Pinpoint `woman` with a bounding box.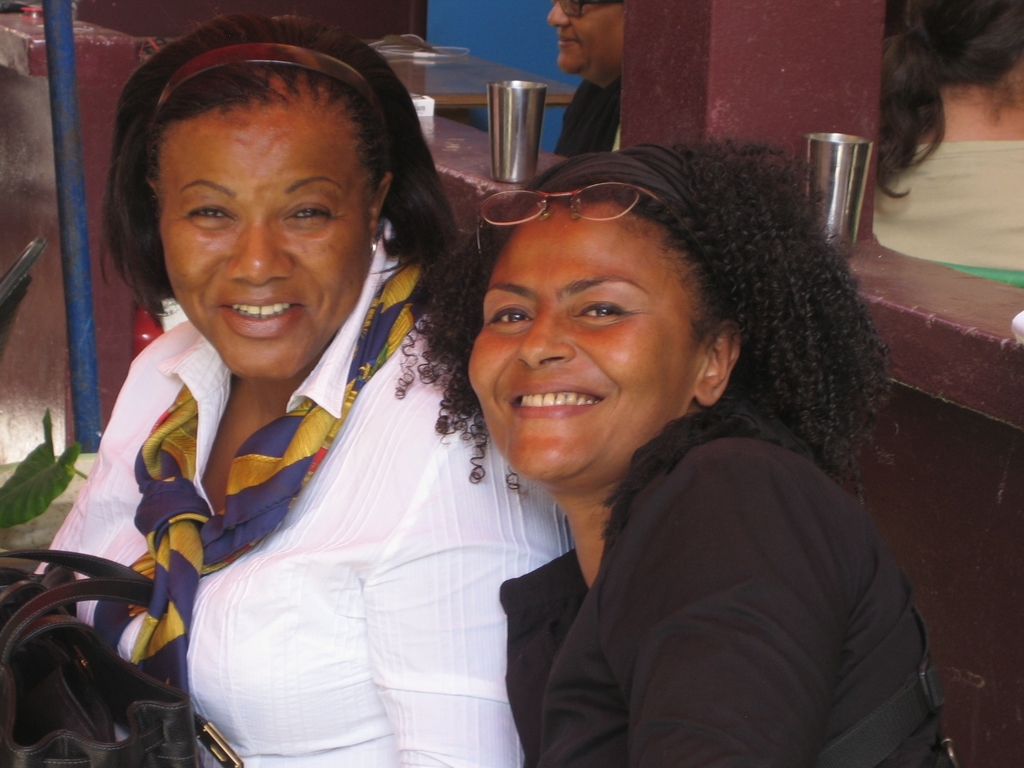
rect(56, 31, 594, 760).
